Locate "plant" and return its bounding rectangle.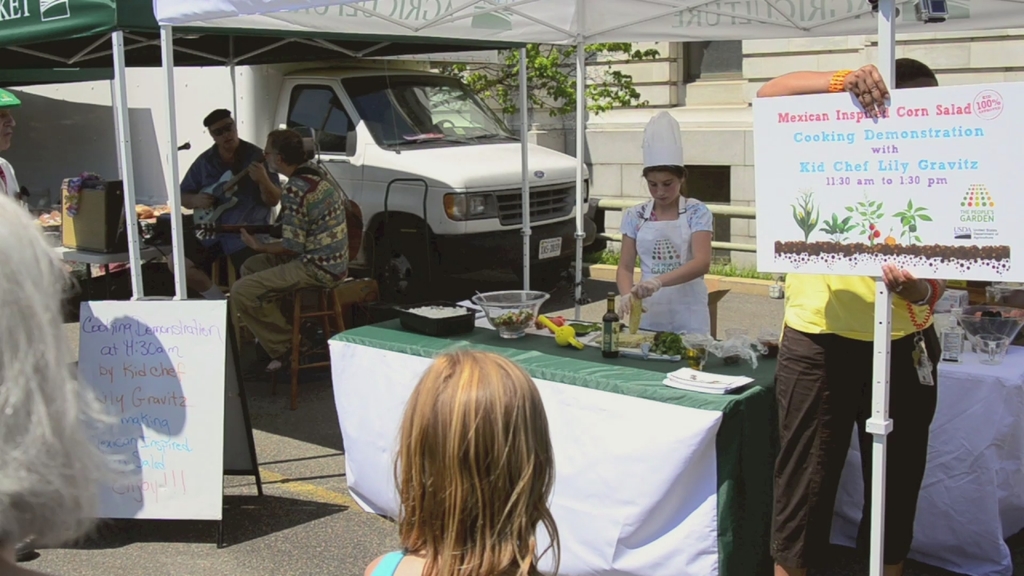
box=[786, 190, 822, 243].
